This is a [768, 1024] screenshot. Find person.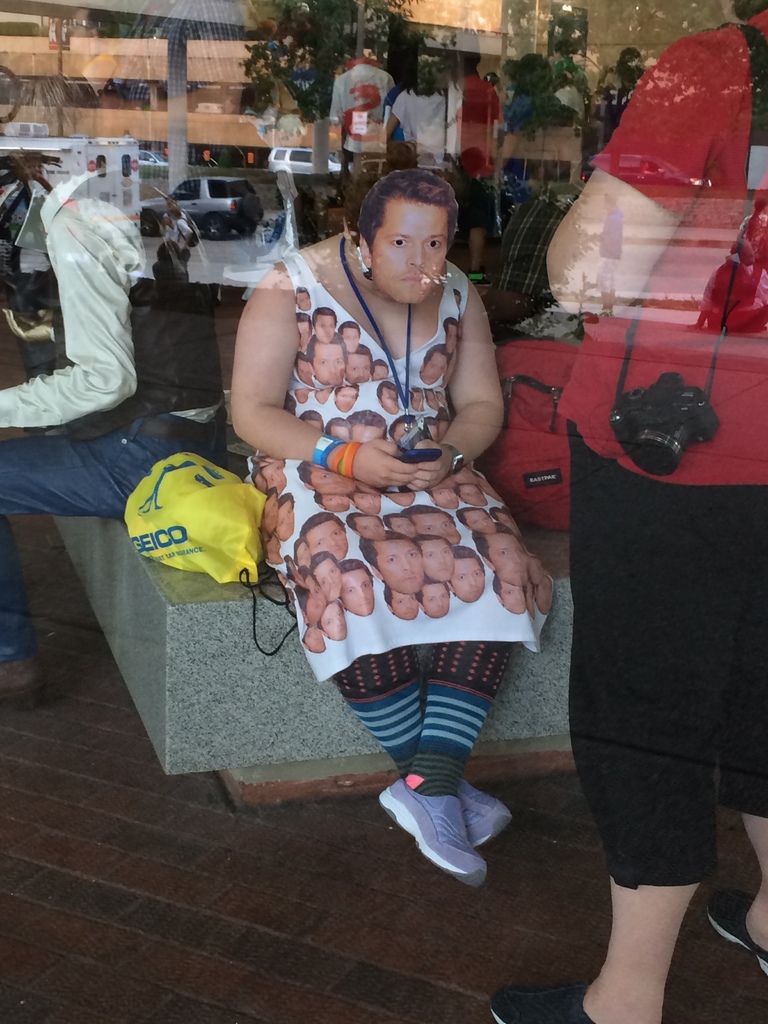
Bounding box: l=293, t=309, r=312, b=344.
